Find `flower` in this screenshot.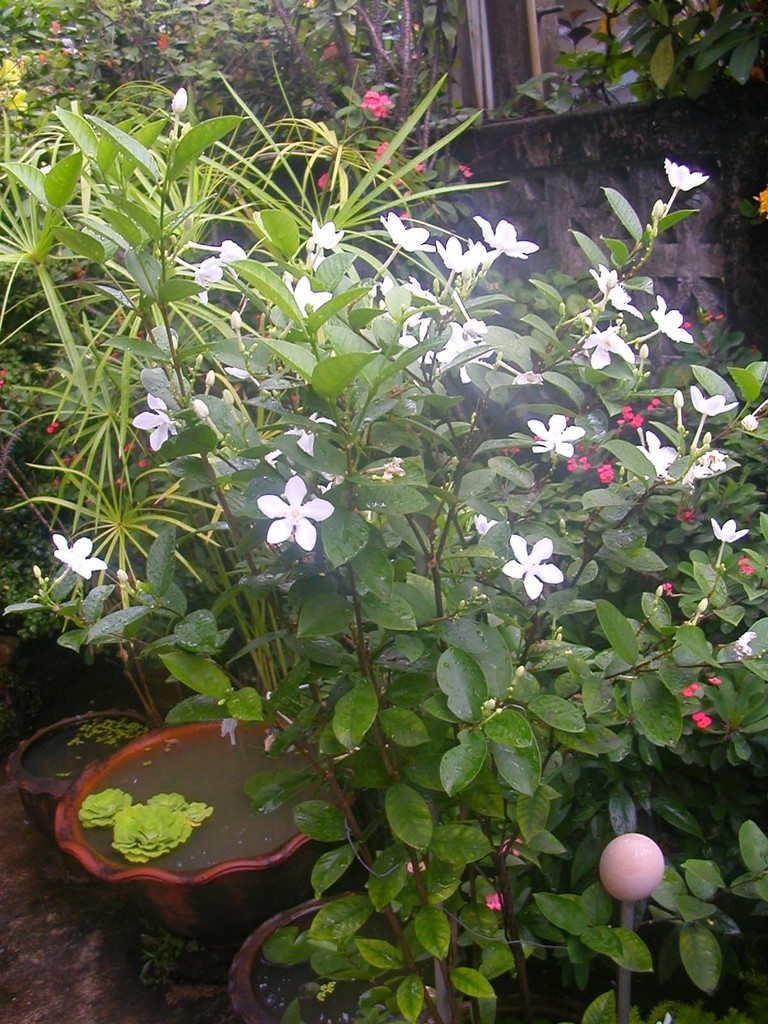
The bounding box for `flower` is select_region(45, 529, 108, 576).
